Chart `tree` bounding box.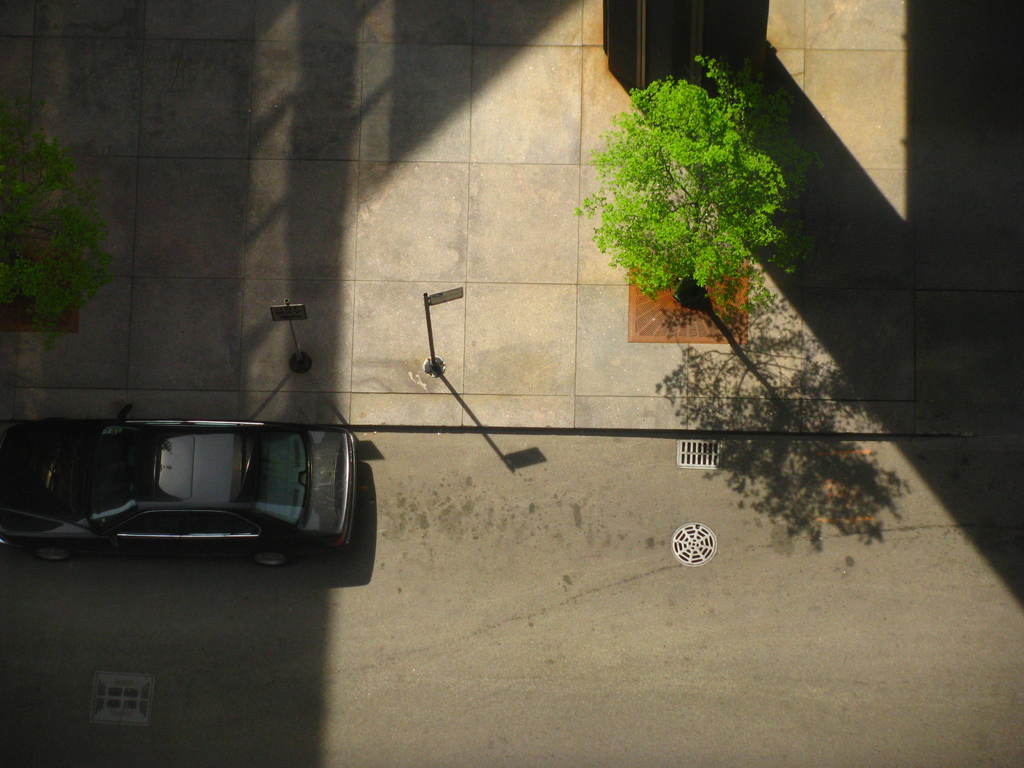
Charted: 0/132/117/346.
